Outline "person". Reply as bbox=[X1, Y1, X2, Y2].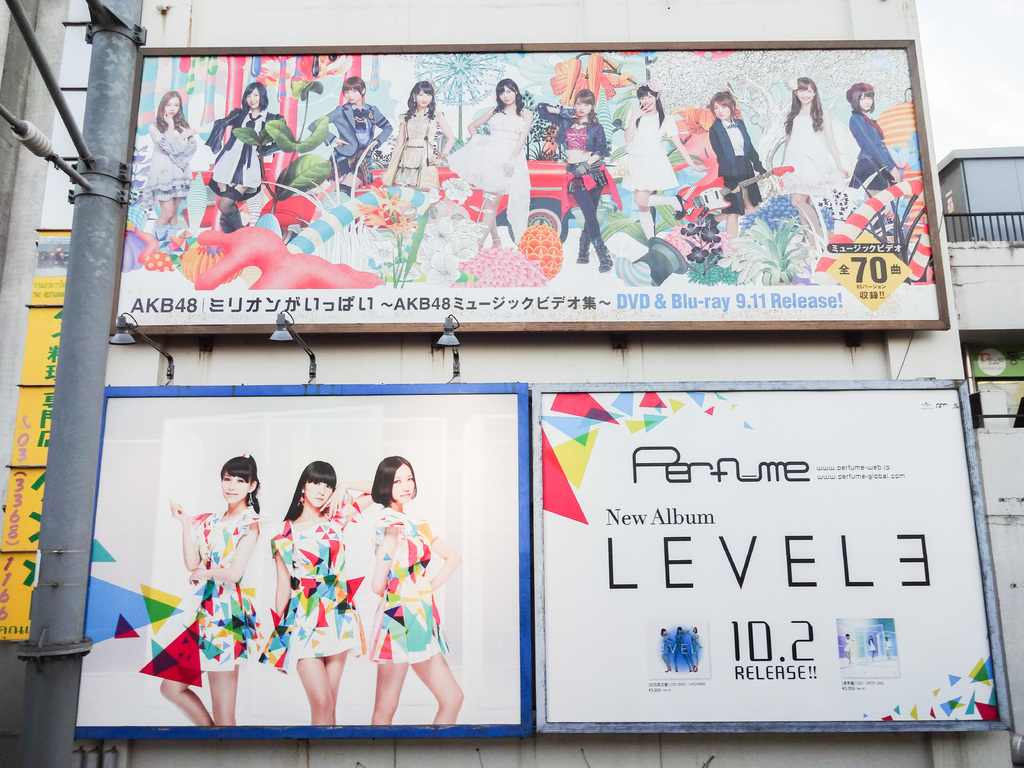
bbox=[158, 450, 276, 730].
